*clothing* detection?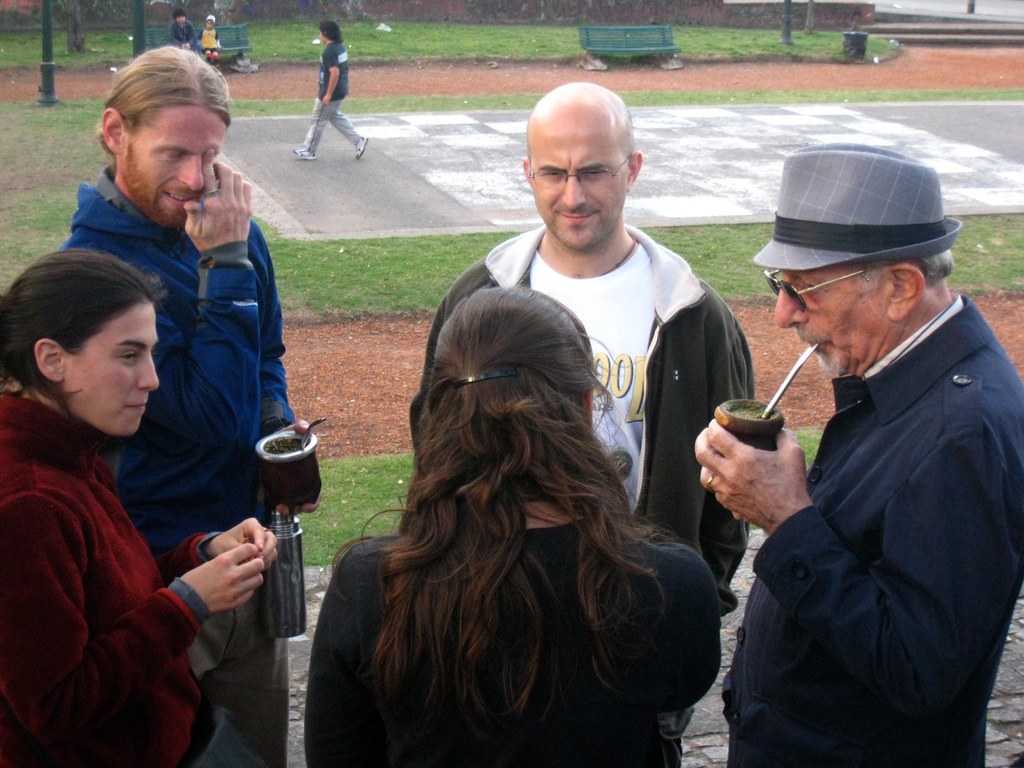
box(170, 24, 205, 59)
